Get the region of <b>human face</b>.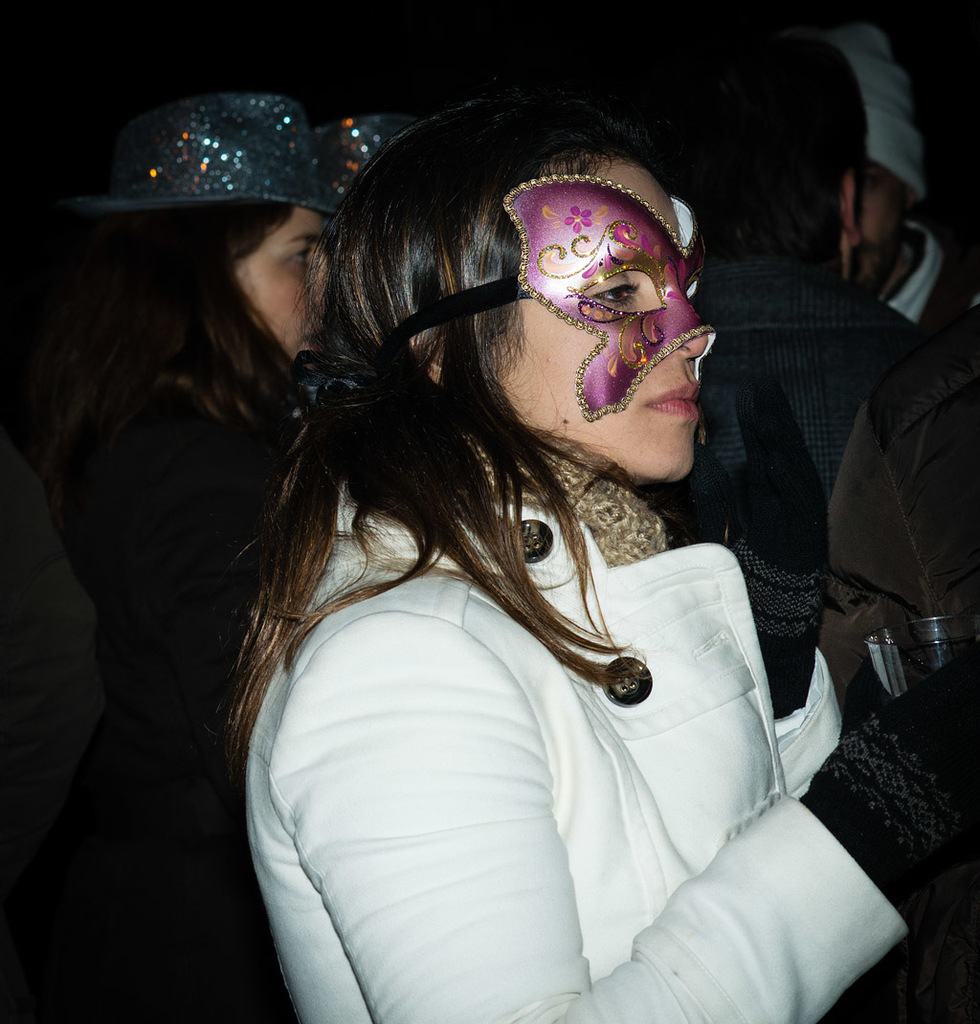
detection(857, 166, 909, 291).
